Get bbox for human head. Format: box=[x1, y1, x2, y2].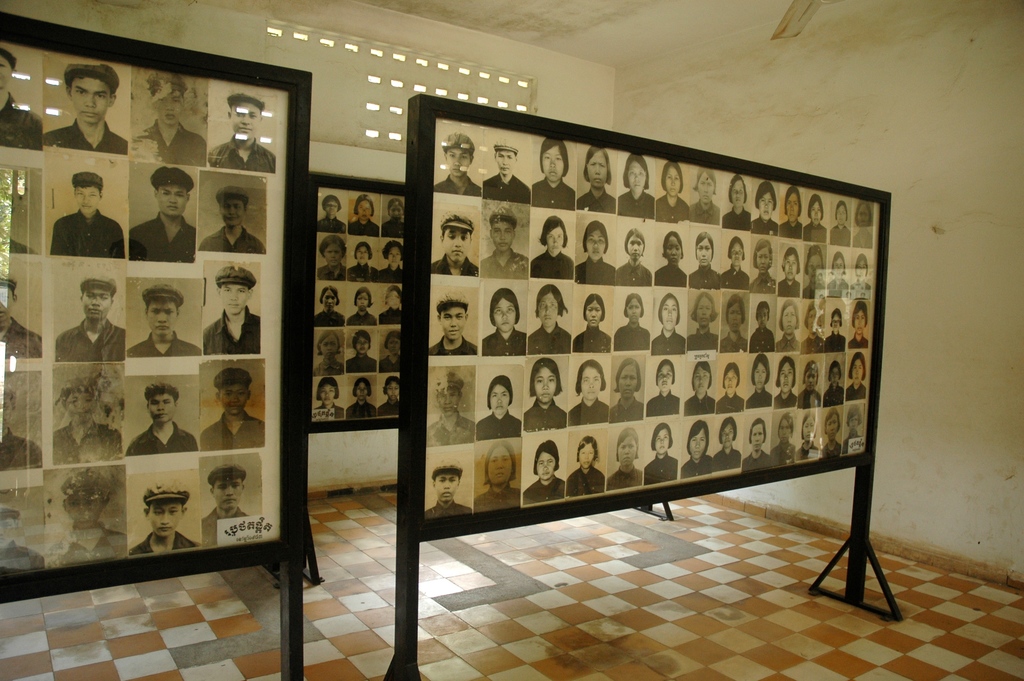
box=[751, 239, 771, 277].
